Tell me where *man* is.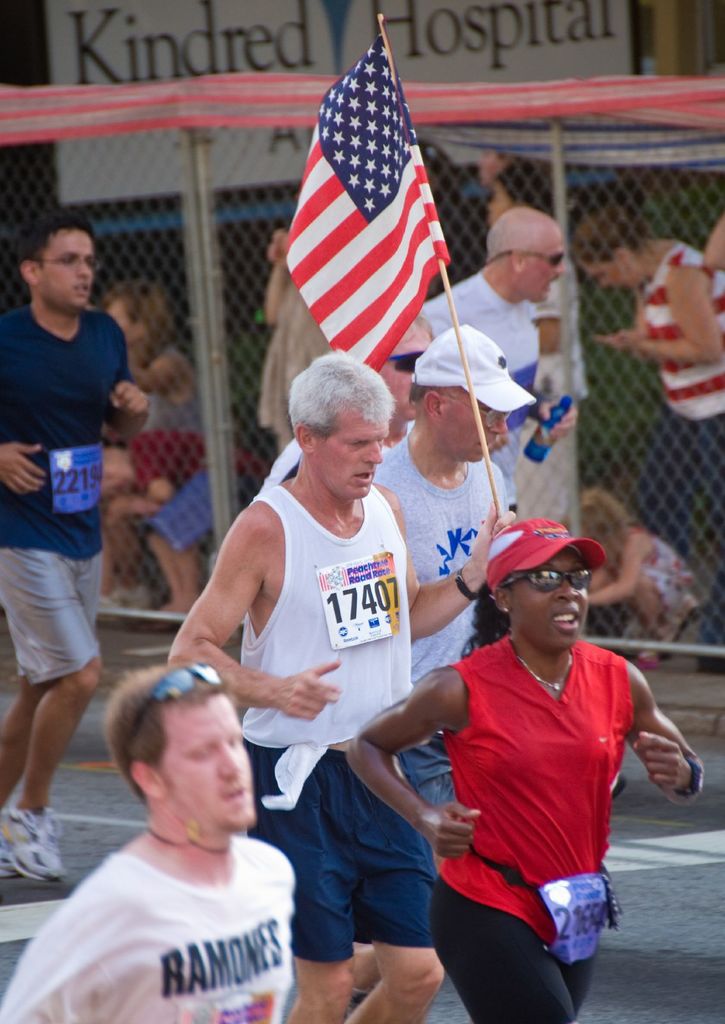
*man* is at [x1=260, y1=310, x2=435, y2=488].
